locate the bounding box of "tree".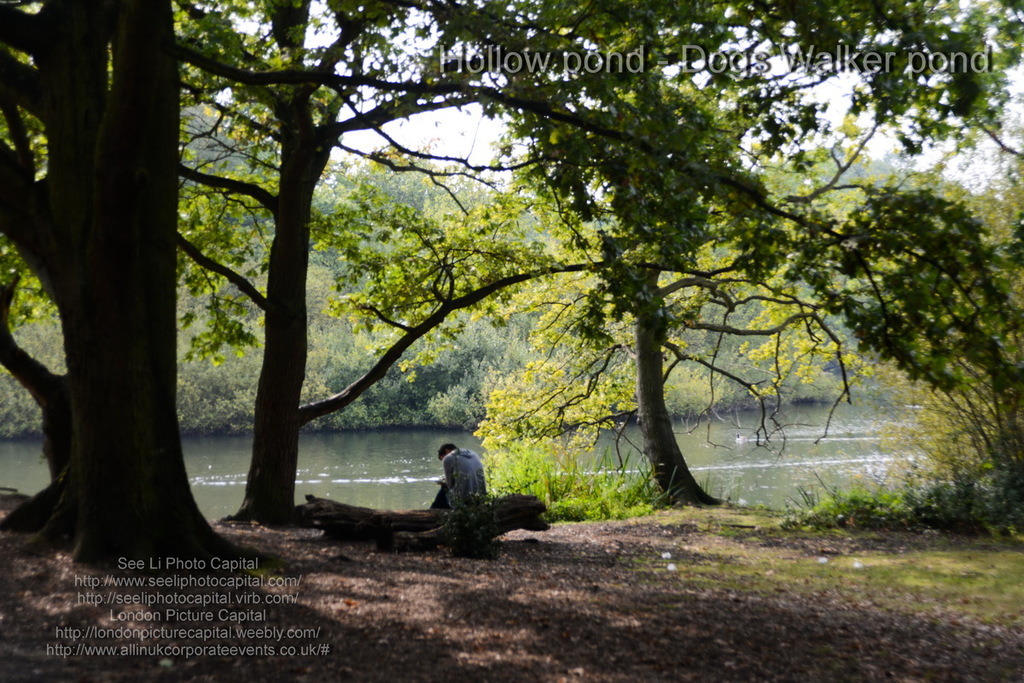
Bounding box: crop(747, 0, 1023, 525).
